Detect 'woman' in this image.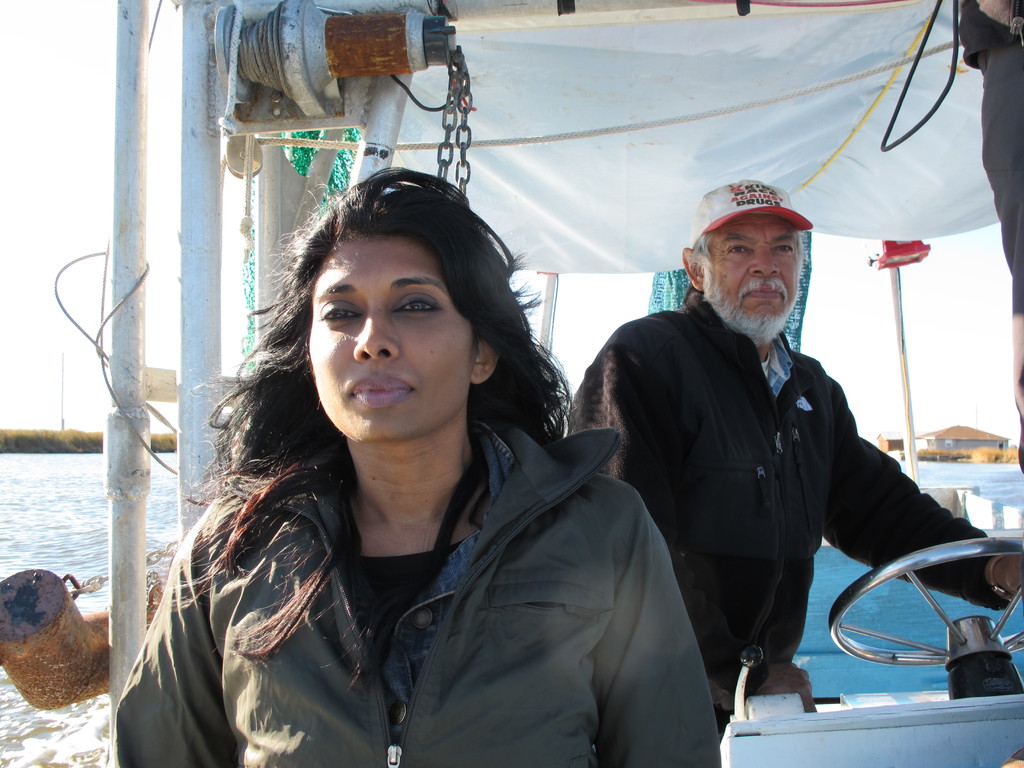
Detection: select_region(138, 165, 701, 767).
